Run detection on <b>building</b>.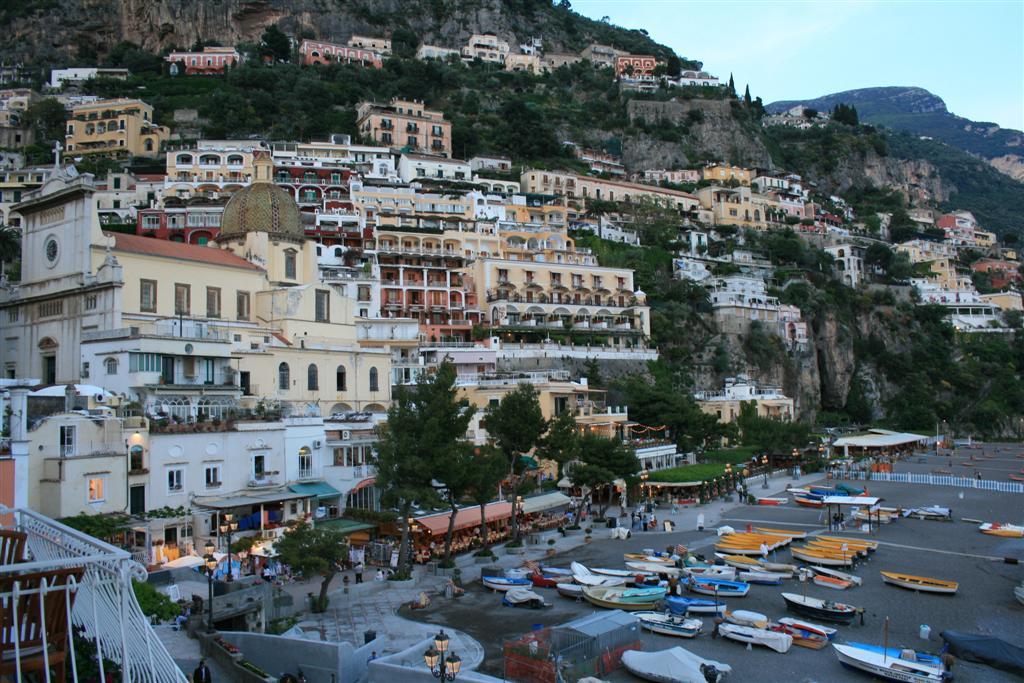
Result: 296 153 648 380.
